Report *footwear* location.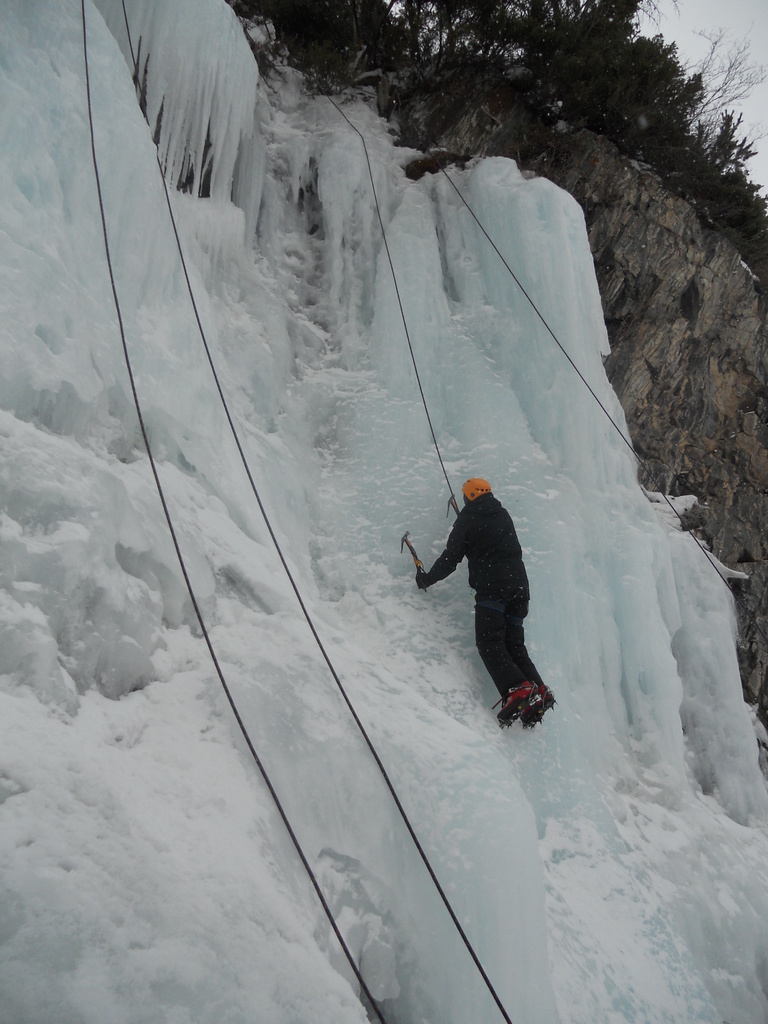
Report: {"x1": 493, "y1": 687, "x2": 530, "y2": 734}.
